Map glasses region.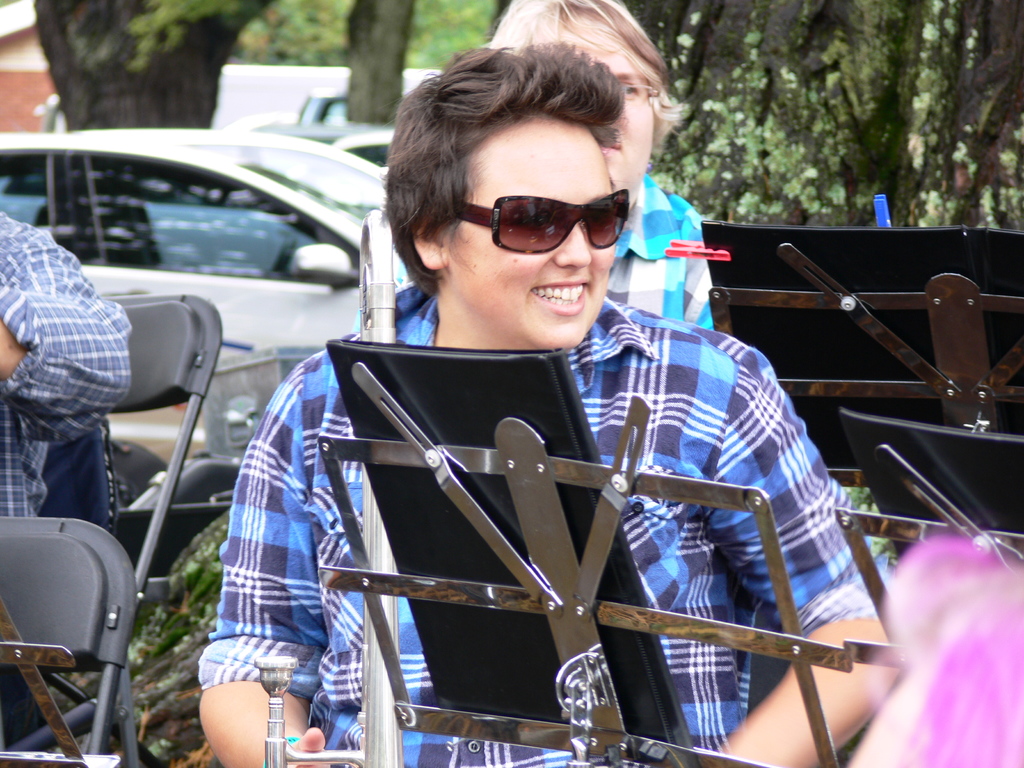
Mapped to 436, 175, 650, 251.
